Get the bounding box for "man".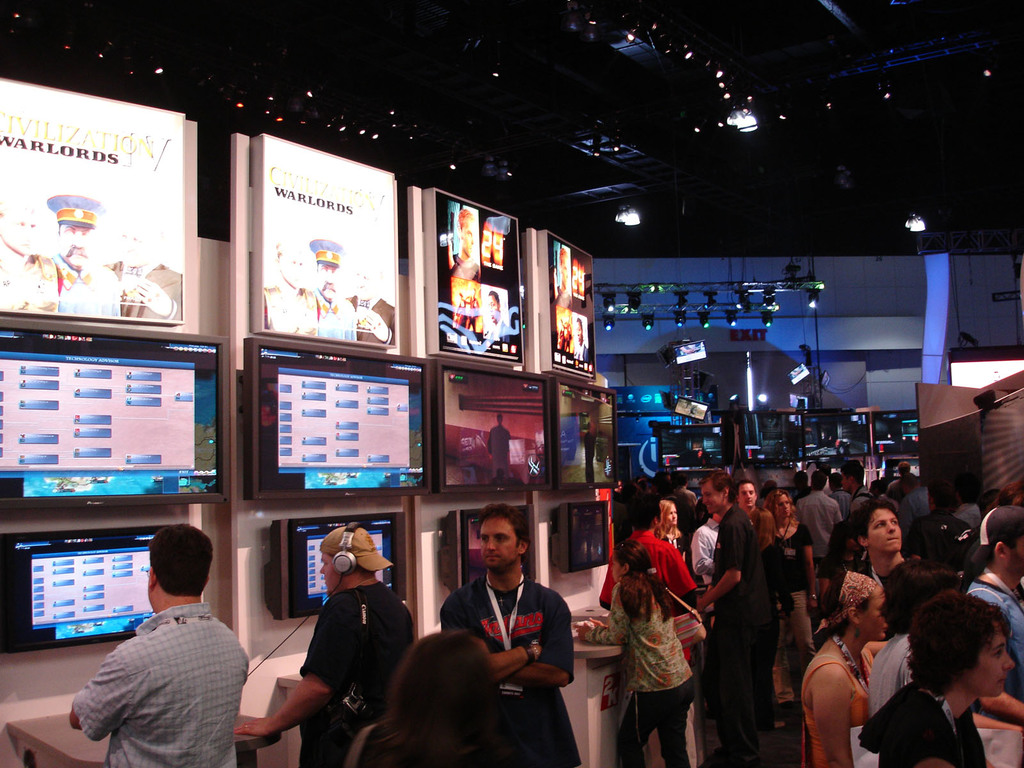
{"left": 340, "top": 253, "right": 398, "bottom": 344}.
